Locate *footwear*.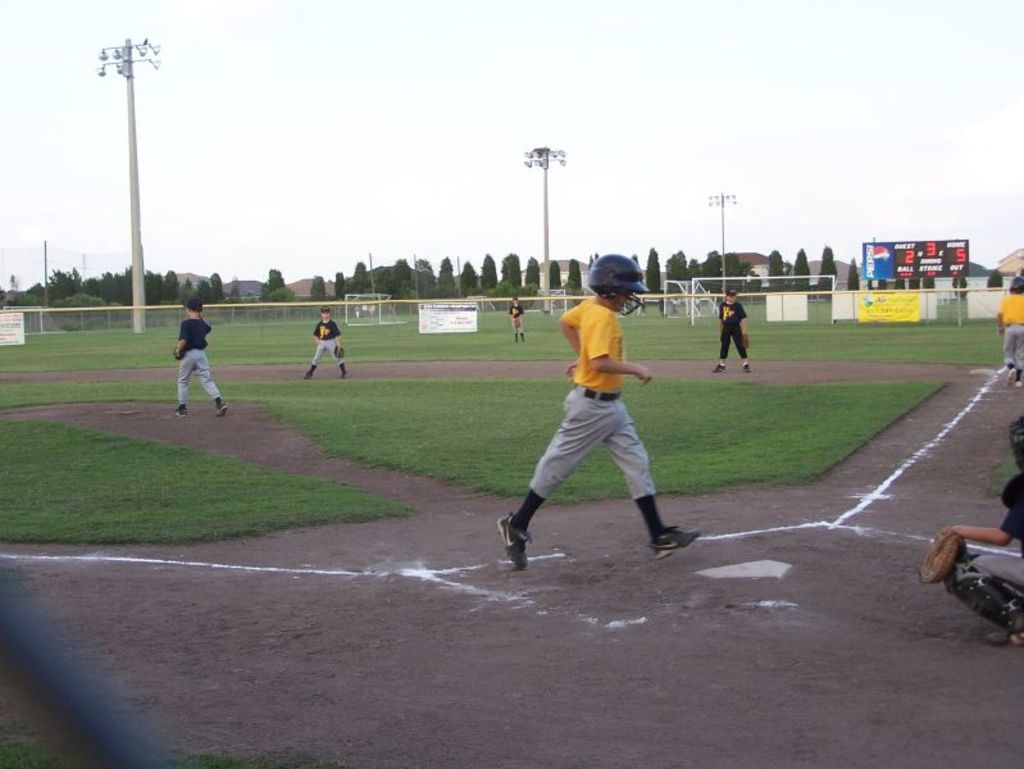
Bounding box: 739 360 750 370.
